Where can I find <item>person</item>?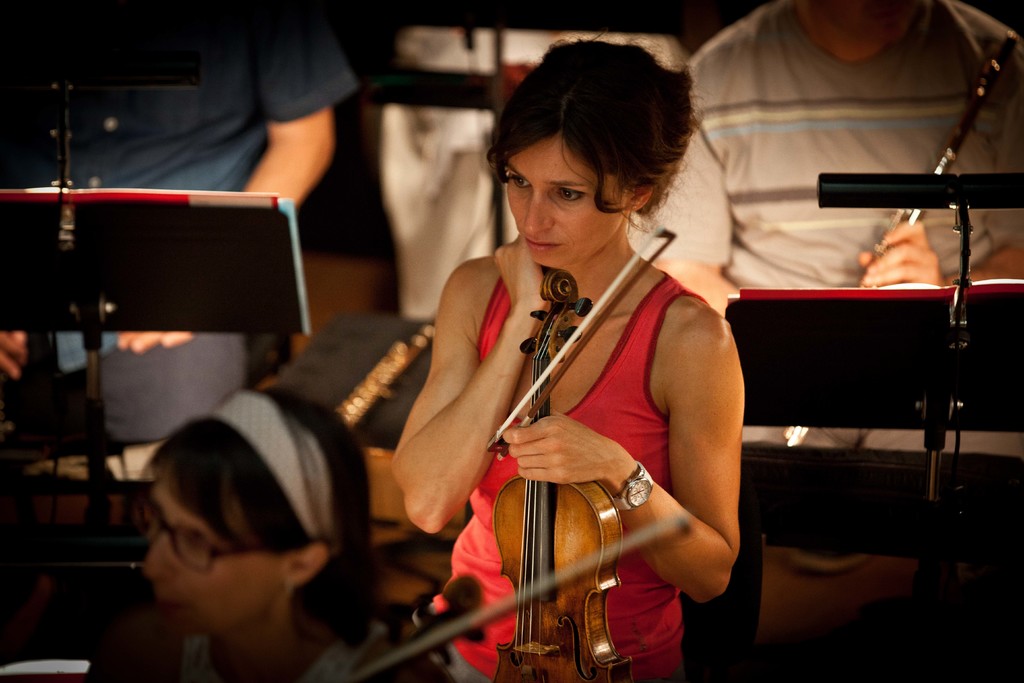
You can find it at box=[635, 0, 1023, 569].
